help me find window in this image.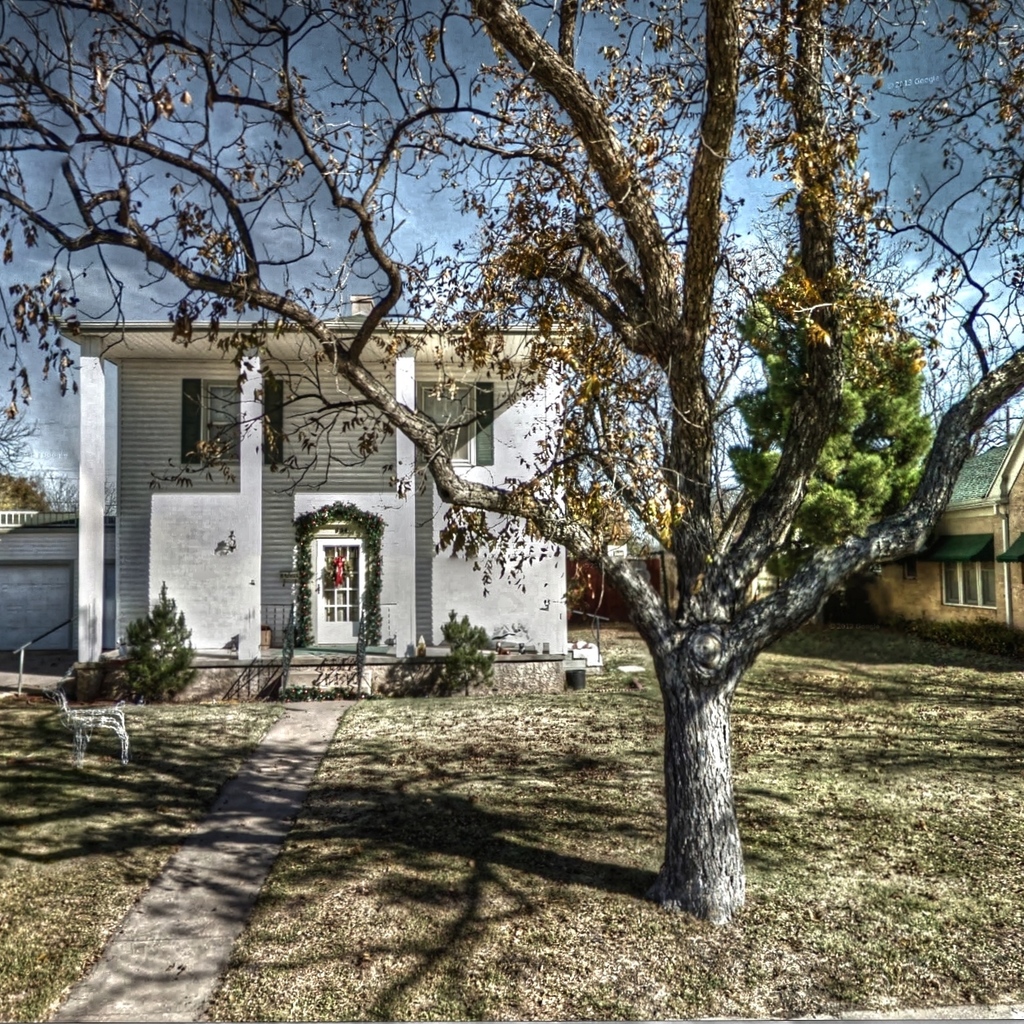
Found it: box=[897, 552, 916, 587].
